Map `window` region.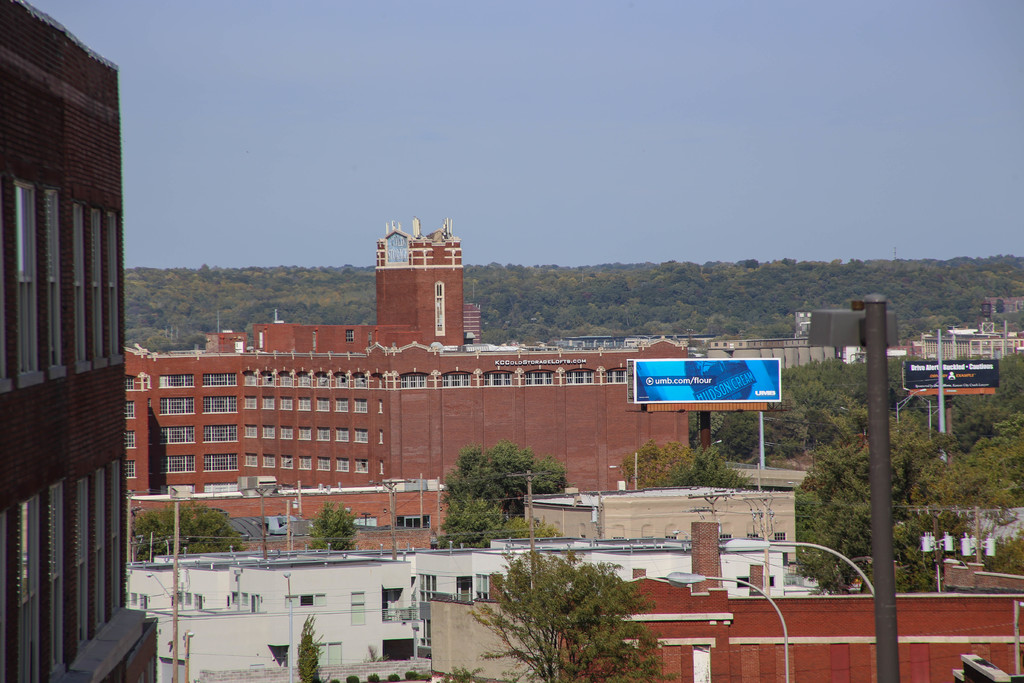
Mapped to [x1=342, y1=327, x2=358, y2=343].
